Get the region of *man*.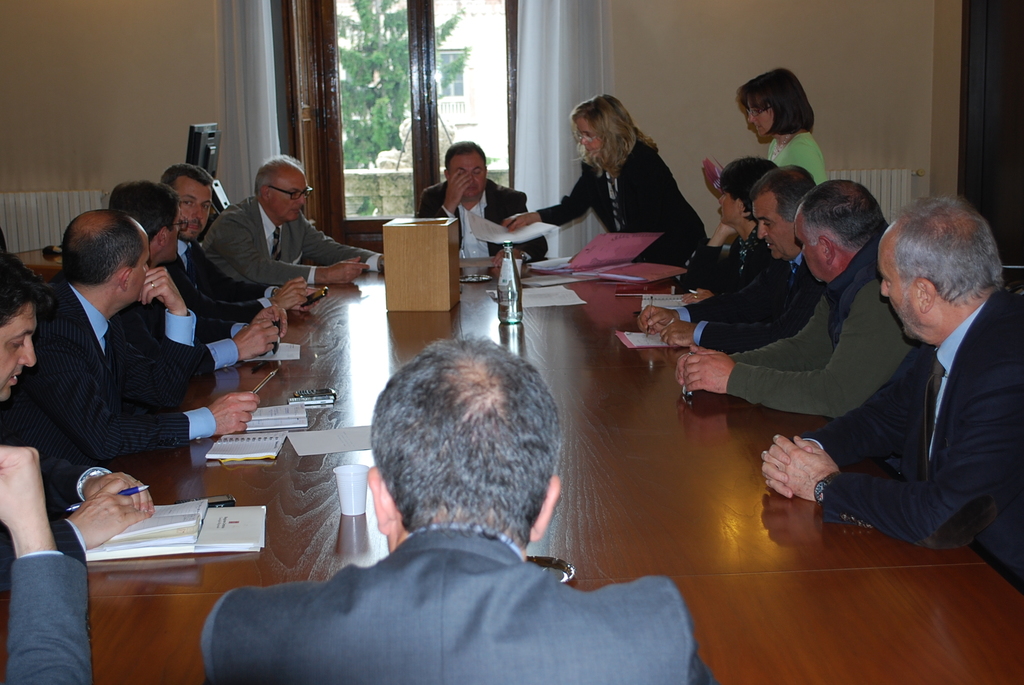
{"x1": 106, "y1": 175, "x2": 291, "y2": 369}.
